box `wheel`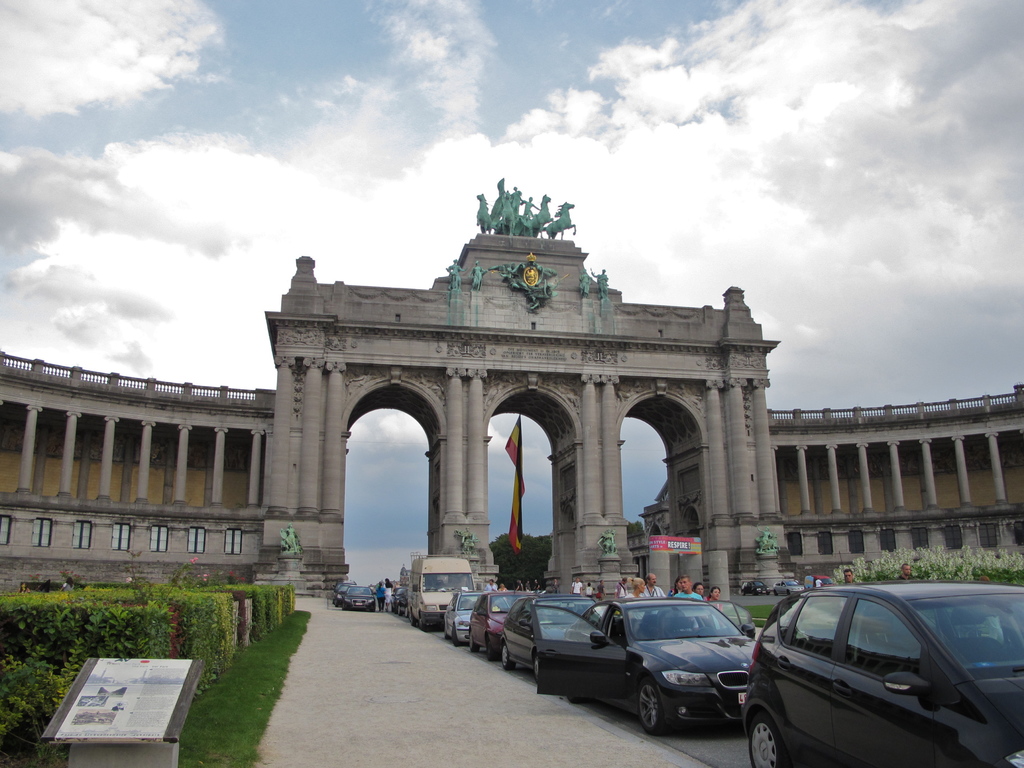
bbox=[500, 642, 515, 670]
